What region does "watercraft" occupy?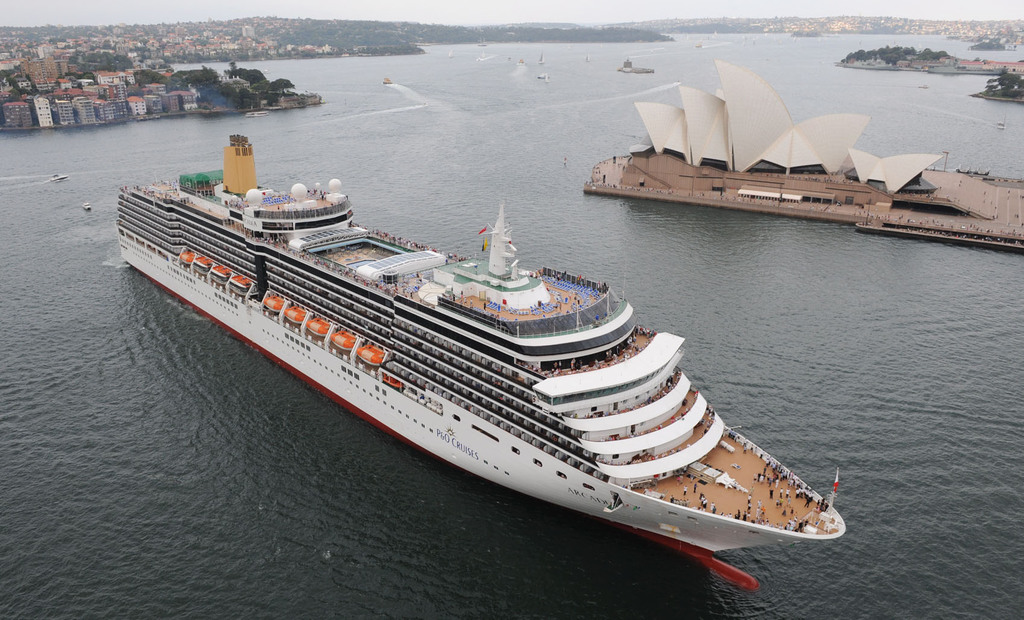
detection(478, 40, 488, 49).
